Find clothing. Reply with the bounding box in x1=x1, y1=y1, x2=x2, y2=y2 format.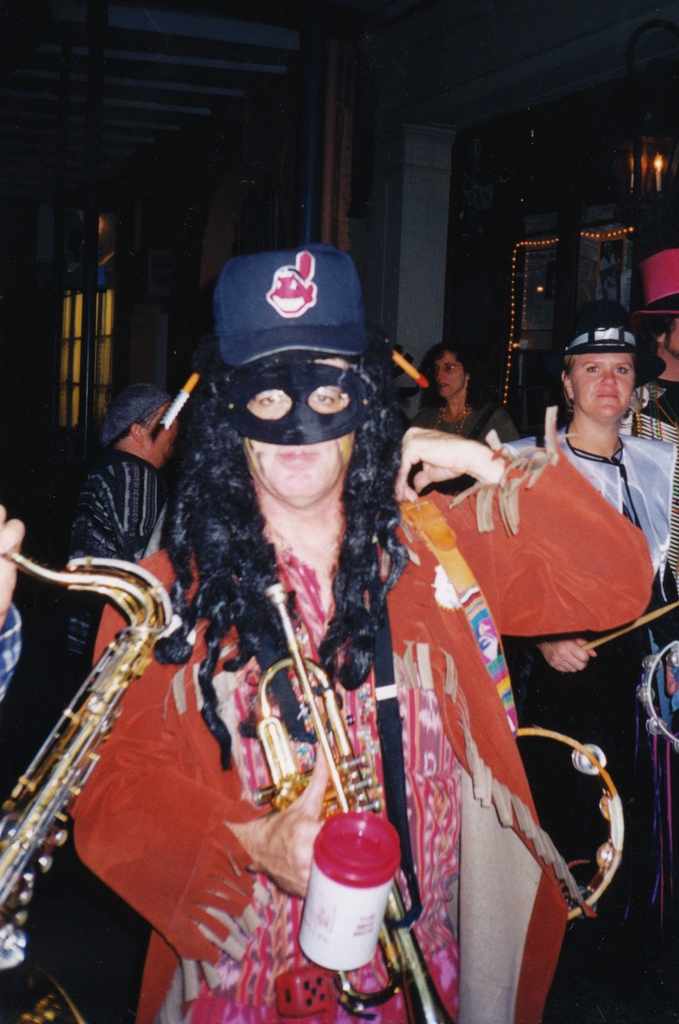
x1=126, y1=358, x2=577, y2=1004.
